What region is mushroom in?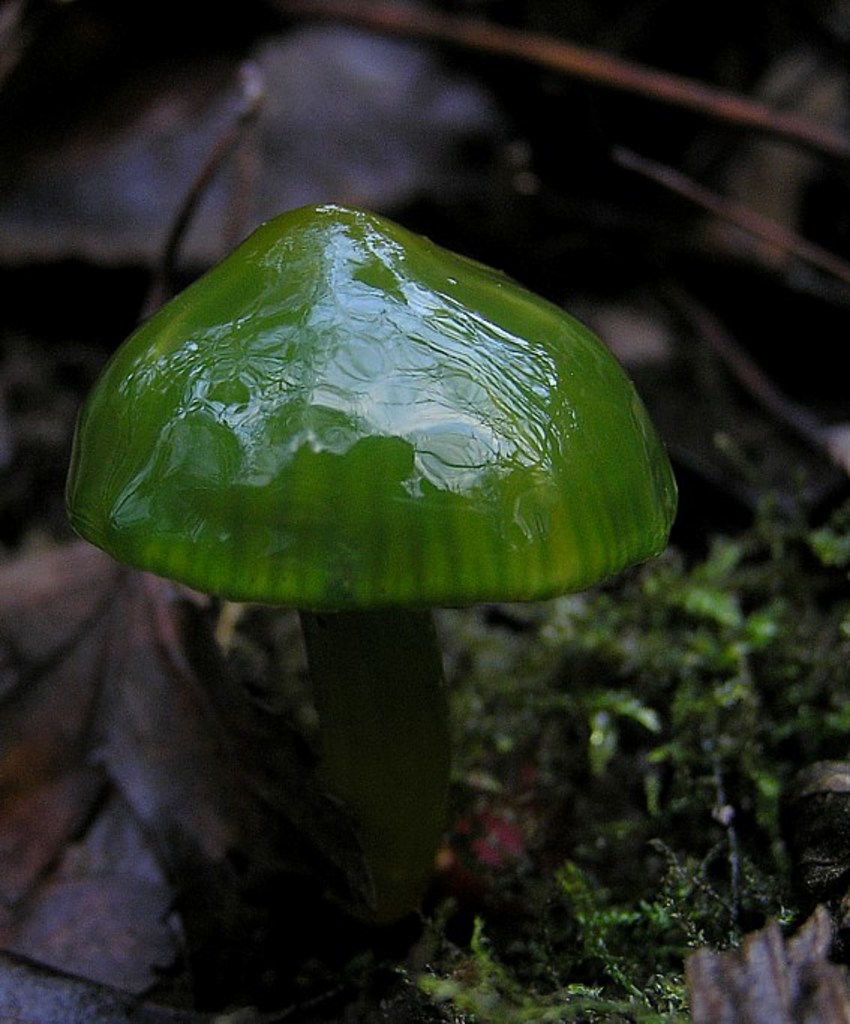
box=[63, 207, 678, 877].
